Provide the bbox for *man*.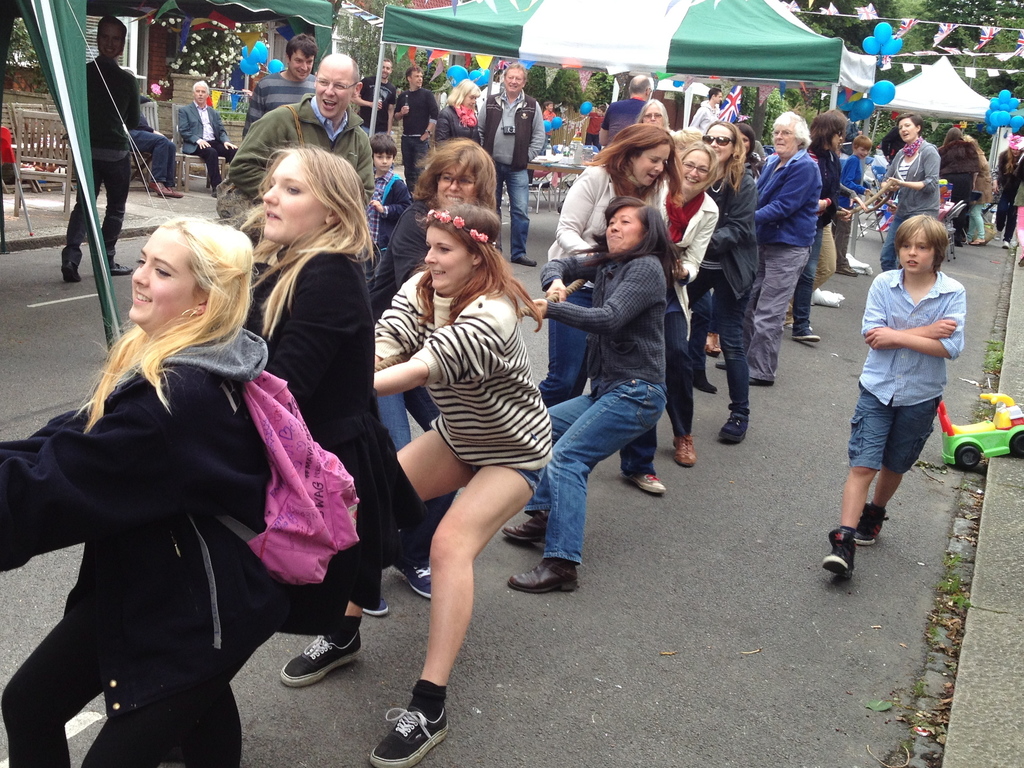
692 89 723 126.
